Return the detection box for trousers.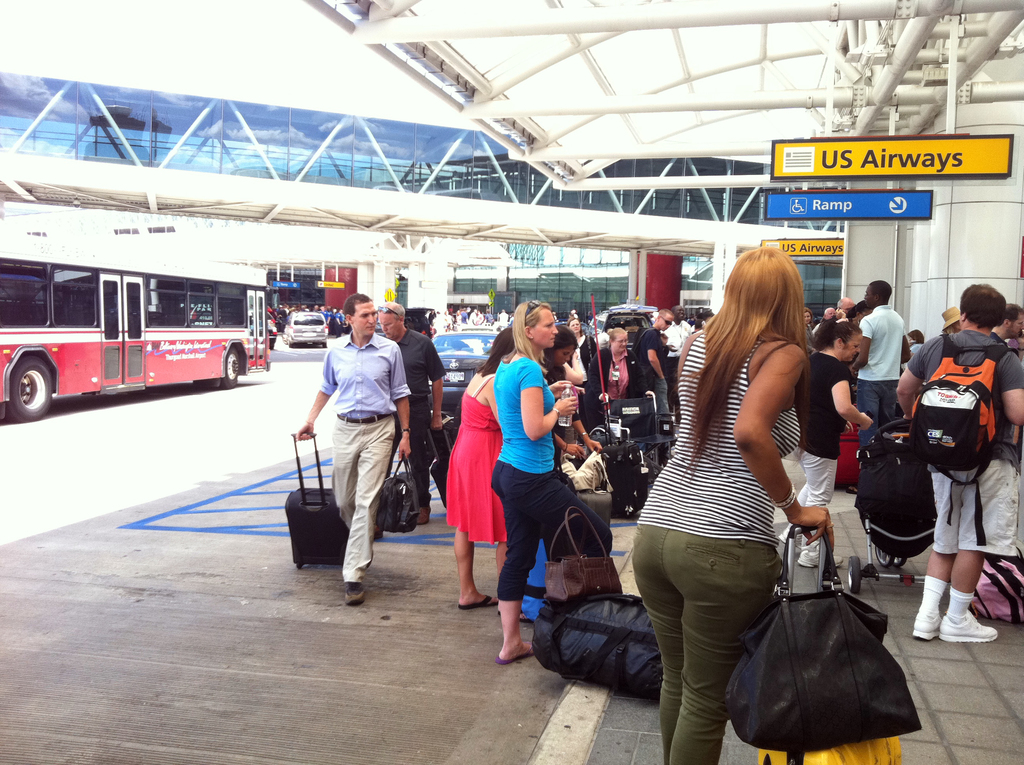
782, 445, 838, 554.
